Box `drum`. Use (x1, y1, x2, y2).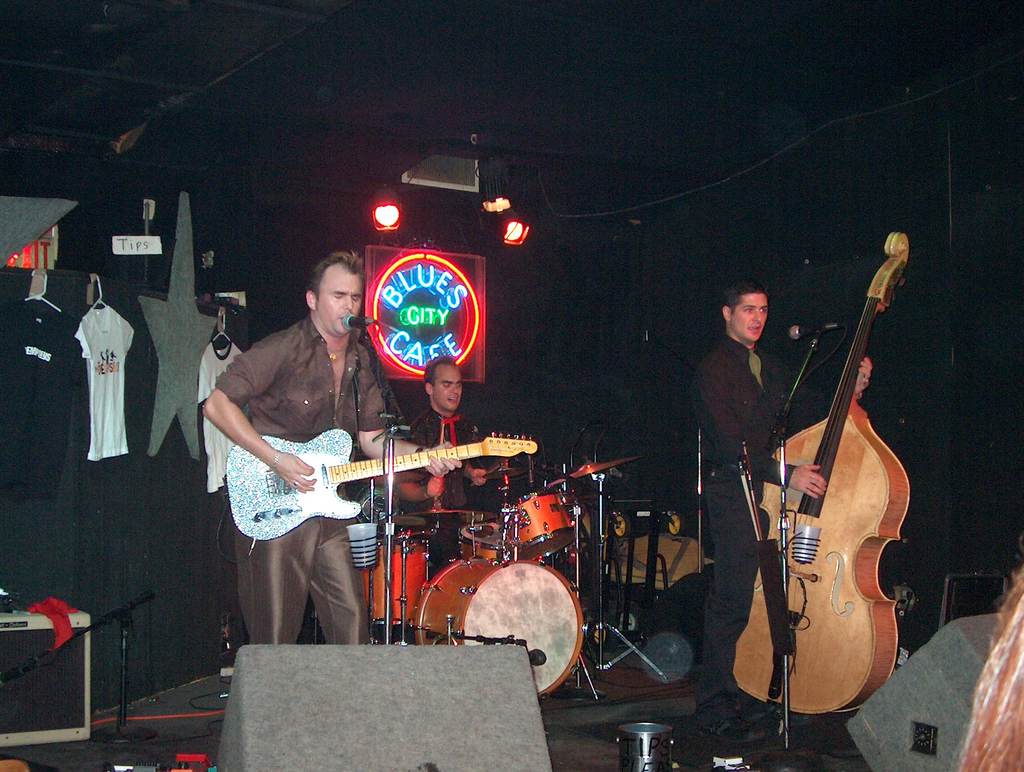
(412, 557, 584, 700).
